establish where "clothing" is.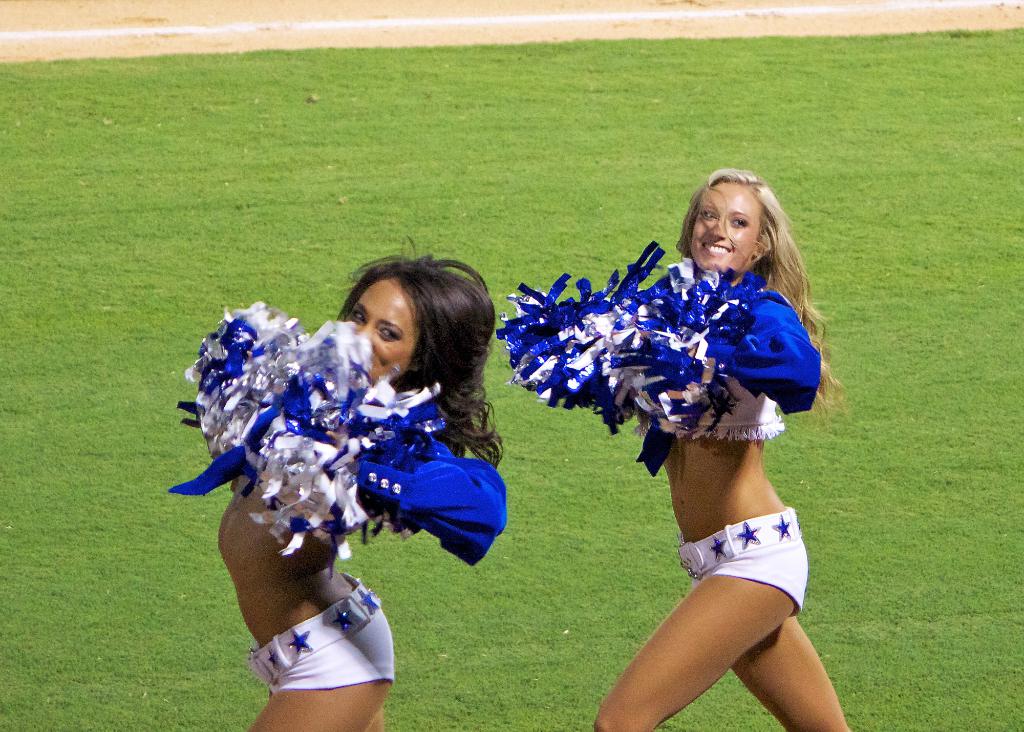
Established at 250 566 390 694.
